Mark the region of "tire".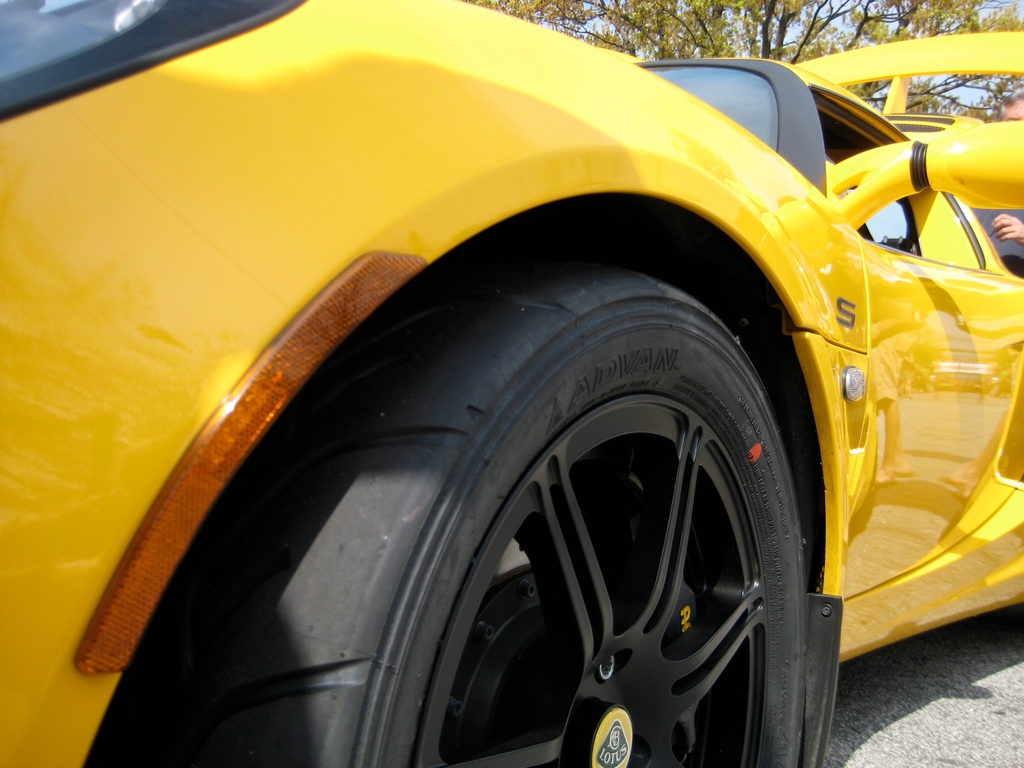
Region: 242:267:806:767.
